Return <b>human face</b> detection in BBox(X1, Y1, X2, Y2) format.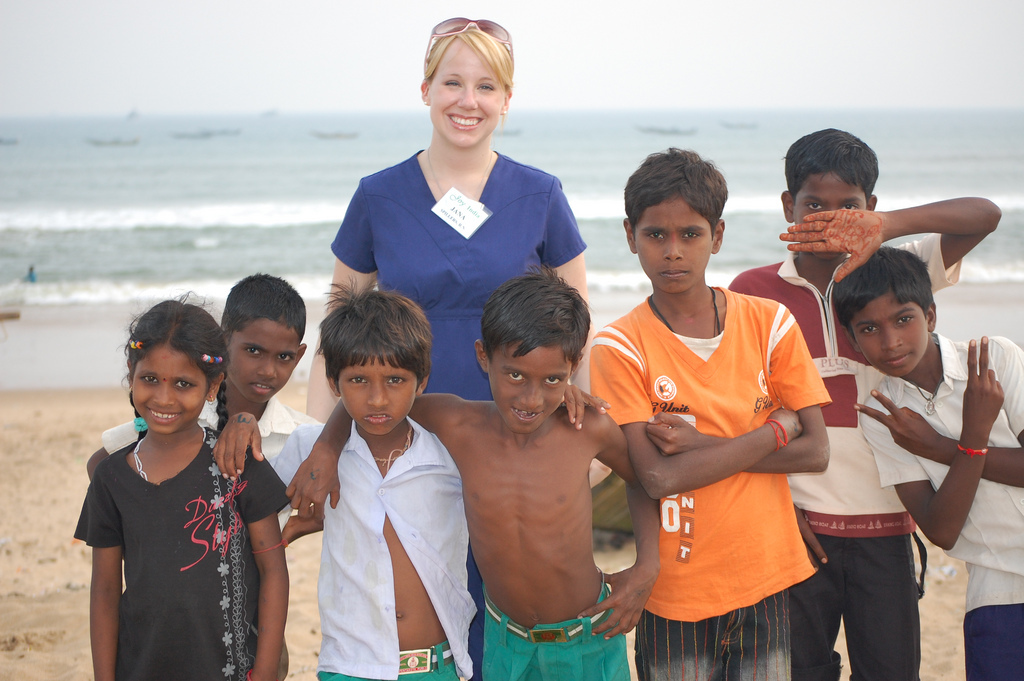
BBox(850, 290, 930, 375).
